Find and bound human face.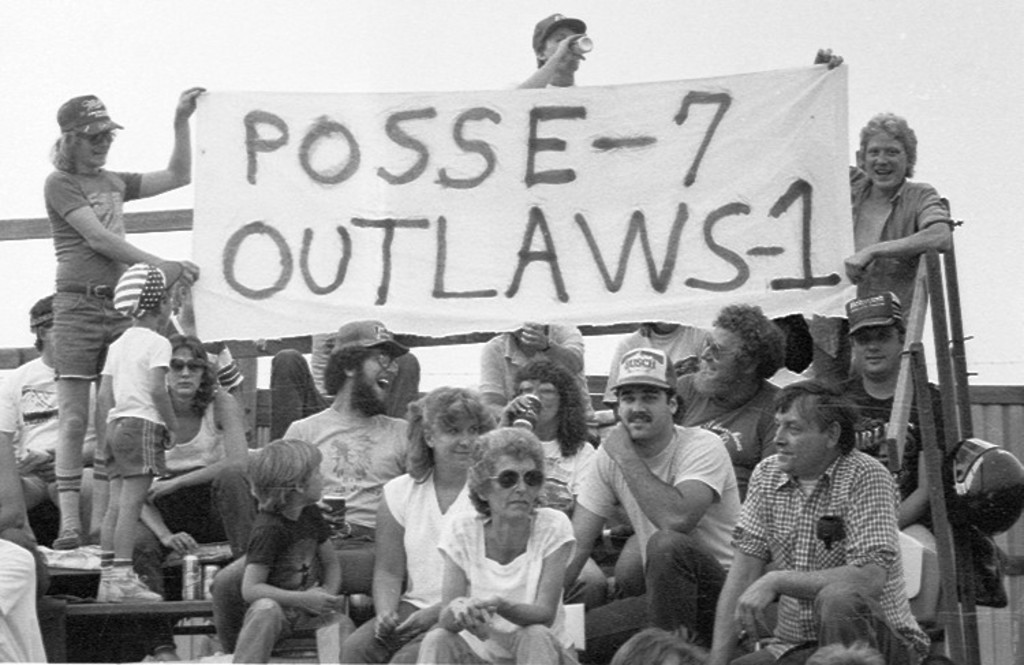
Bound: x1=438 y1=412 x2=475 y2=467.
